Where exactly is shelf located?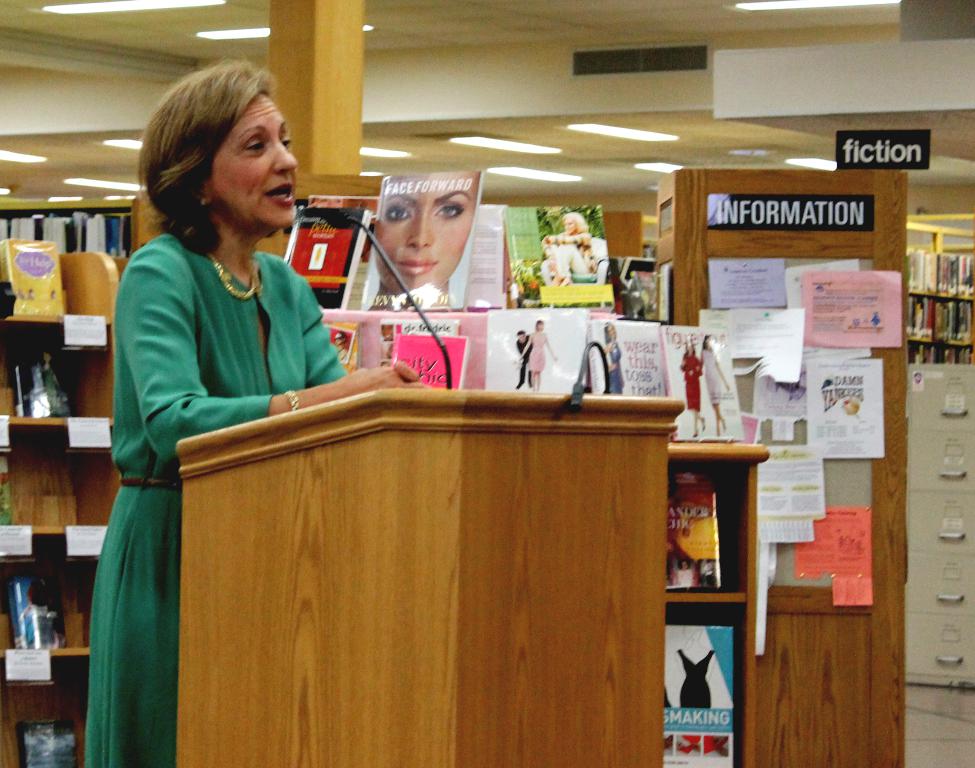
Its bounding box is (left=0, top=187, right=157, bottom=318).
